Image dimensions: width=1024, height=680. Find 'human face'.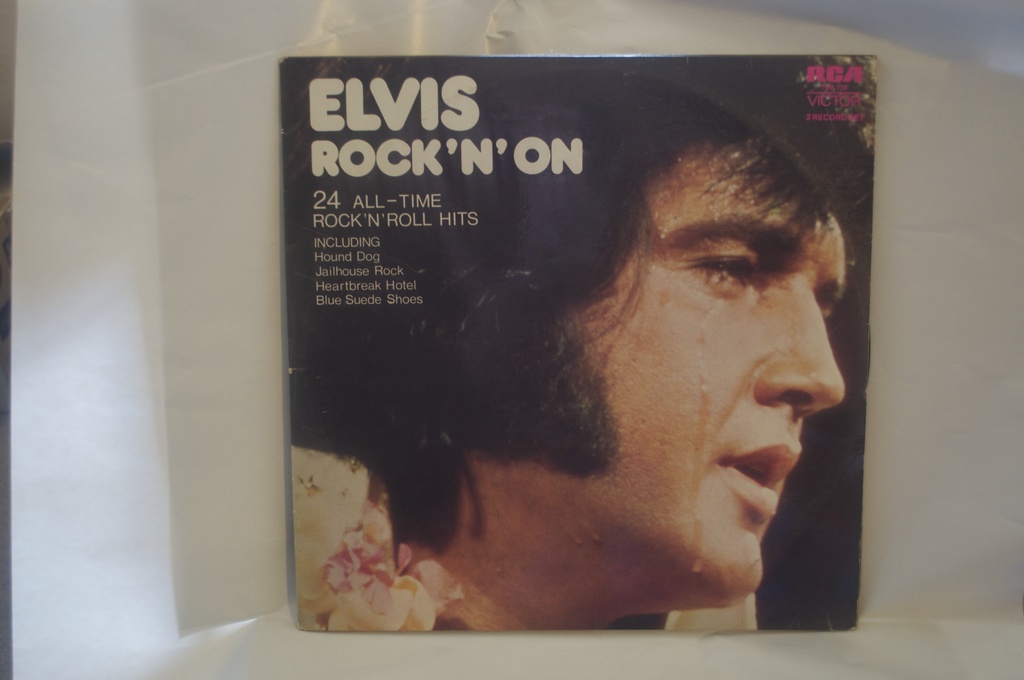
box(475, 130, 847, 609).
